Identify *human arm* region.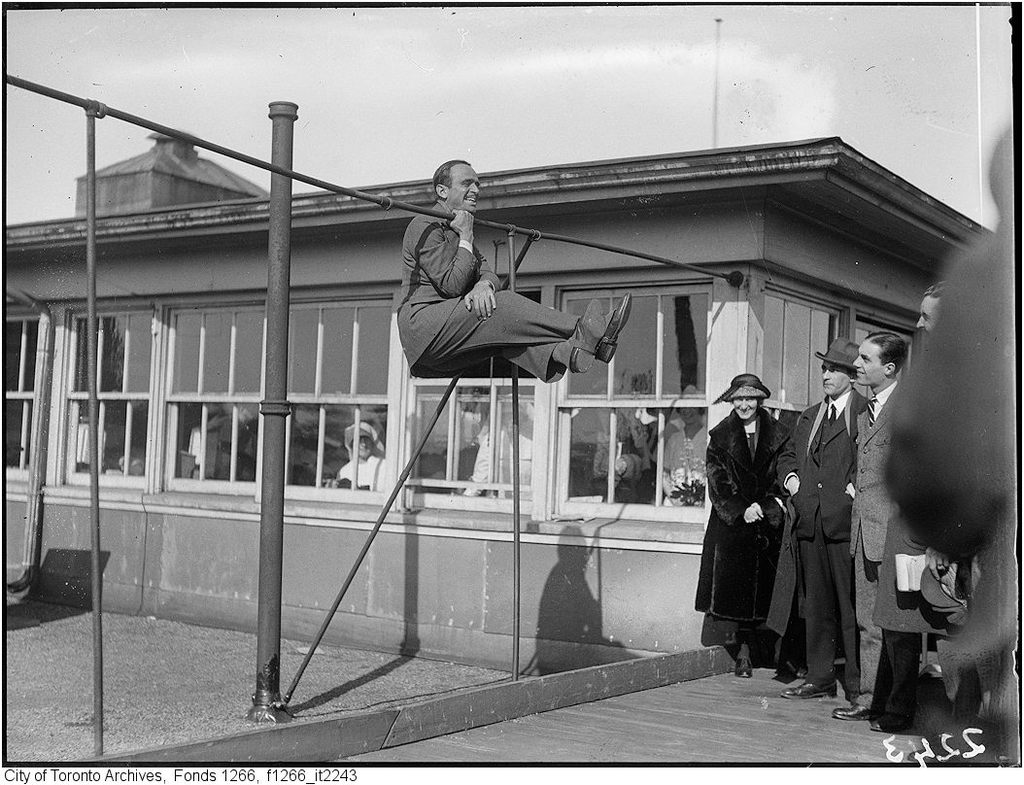
Region: <region>376, 206, 475, 301</region>.
